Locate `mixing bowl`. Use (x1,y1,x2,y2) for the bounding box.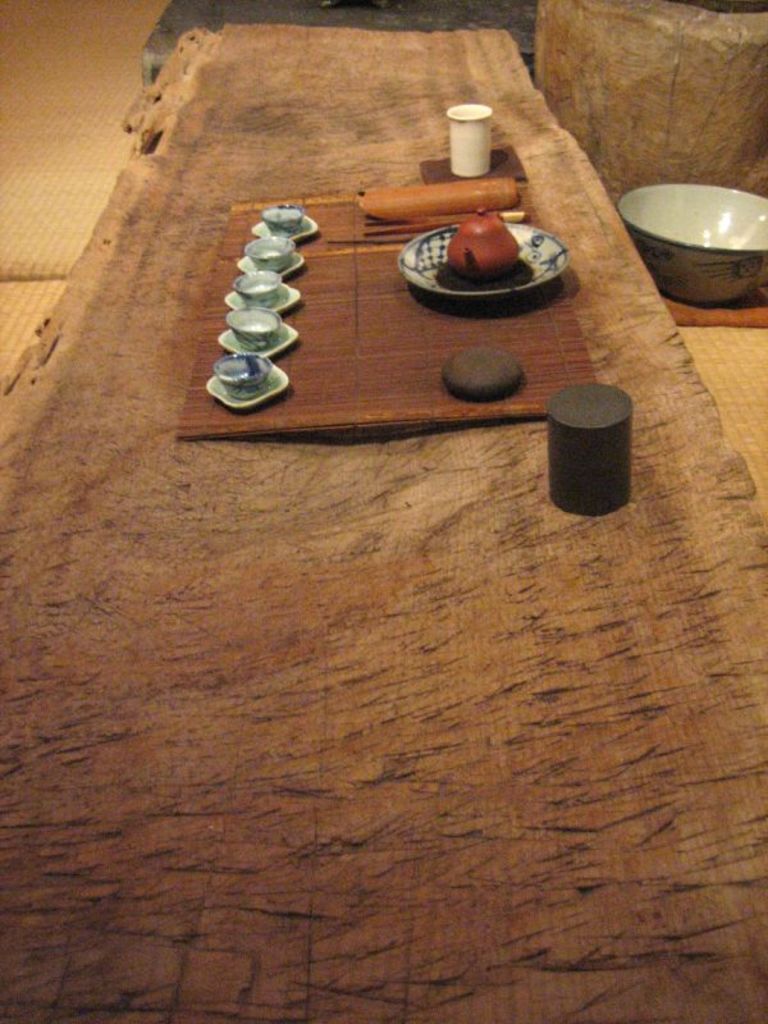
(616,183,767,308).
